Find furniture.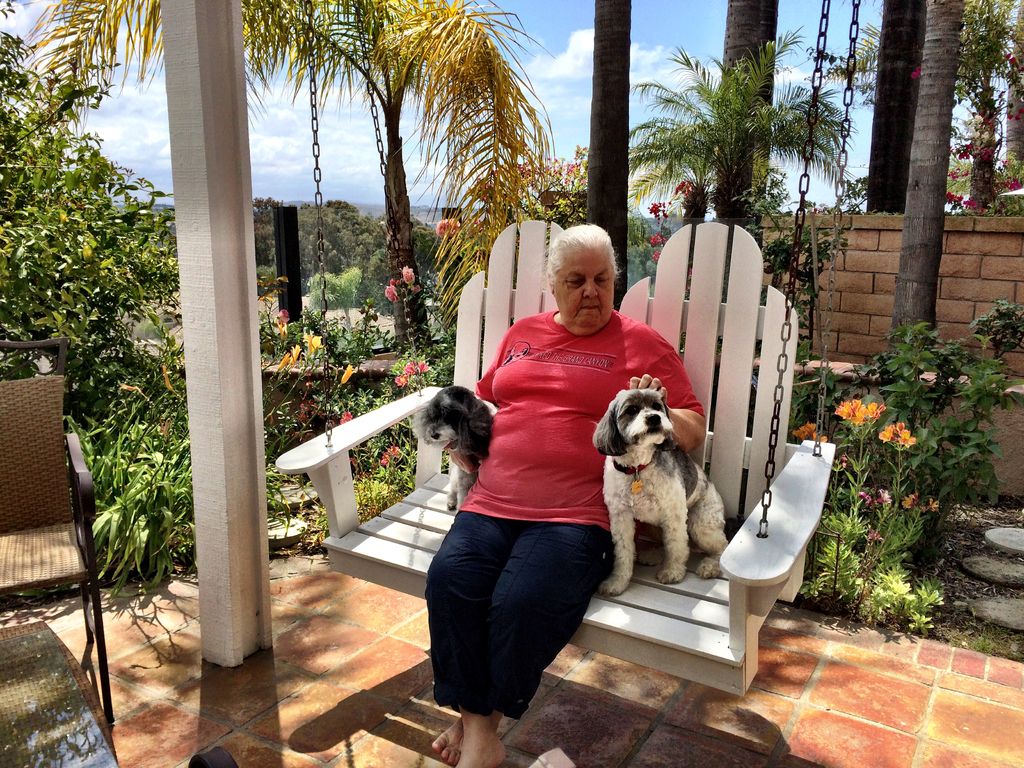
[0,336,111,730].
